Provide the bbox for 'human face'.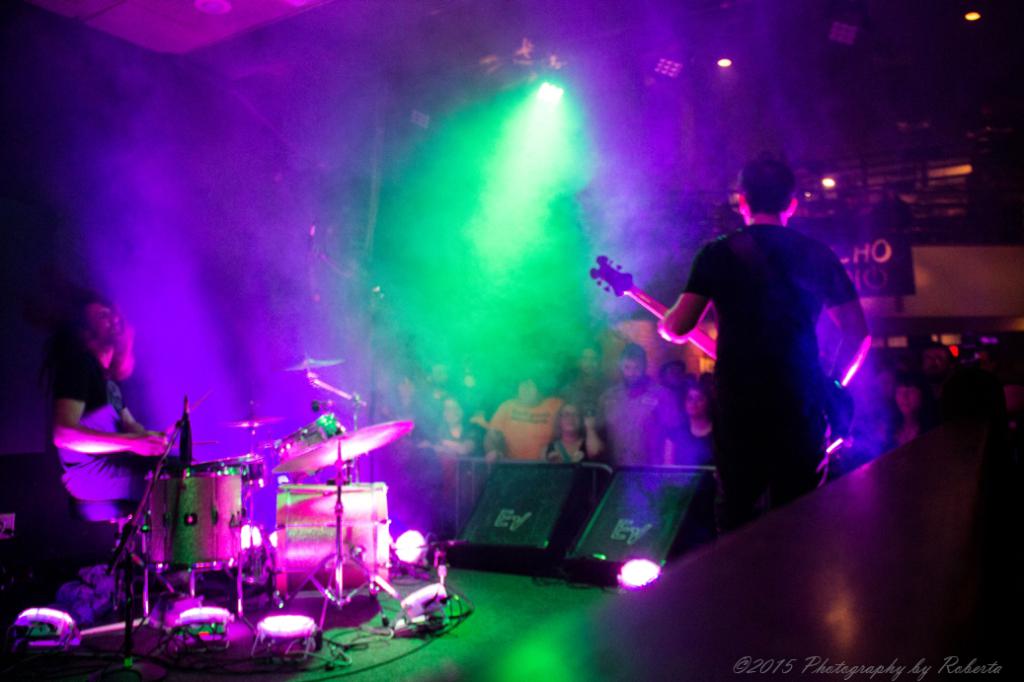
(680,394,711,416).
